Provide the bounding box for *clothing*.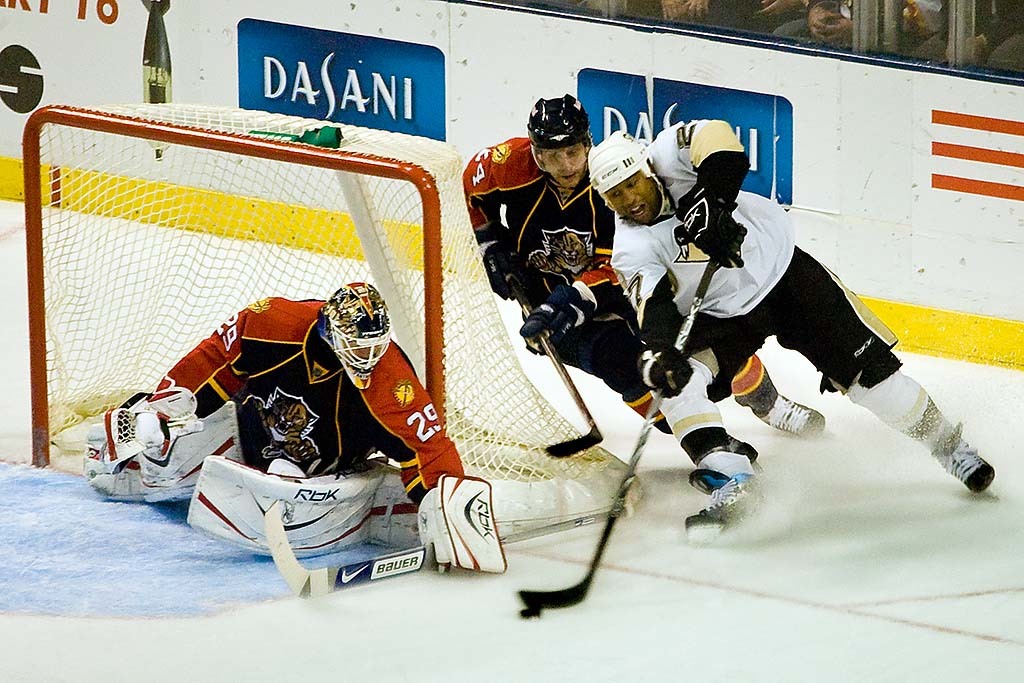
region(459, 126, 783, 416).
